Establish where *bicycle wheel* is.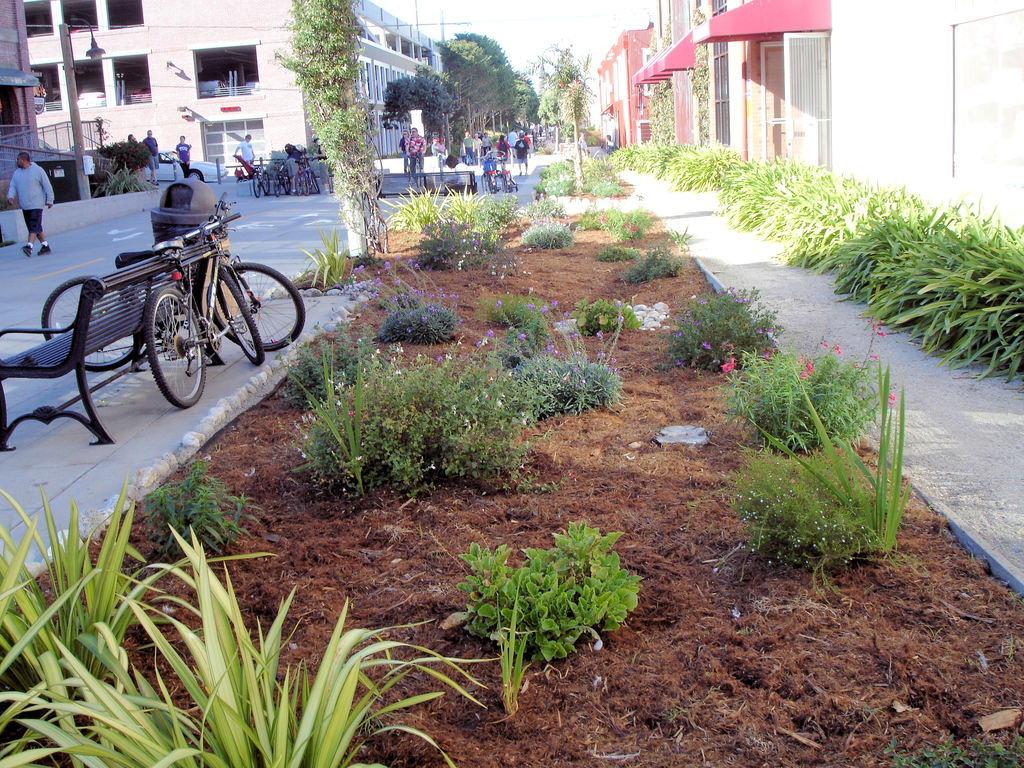
Established at l=216, t=269, r=266, b=368.
